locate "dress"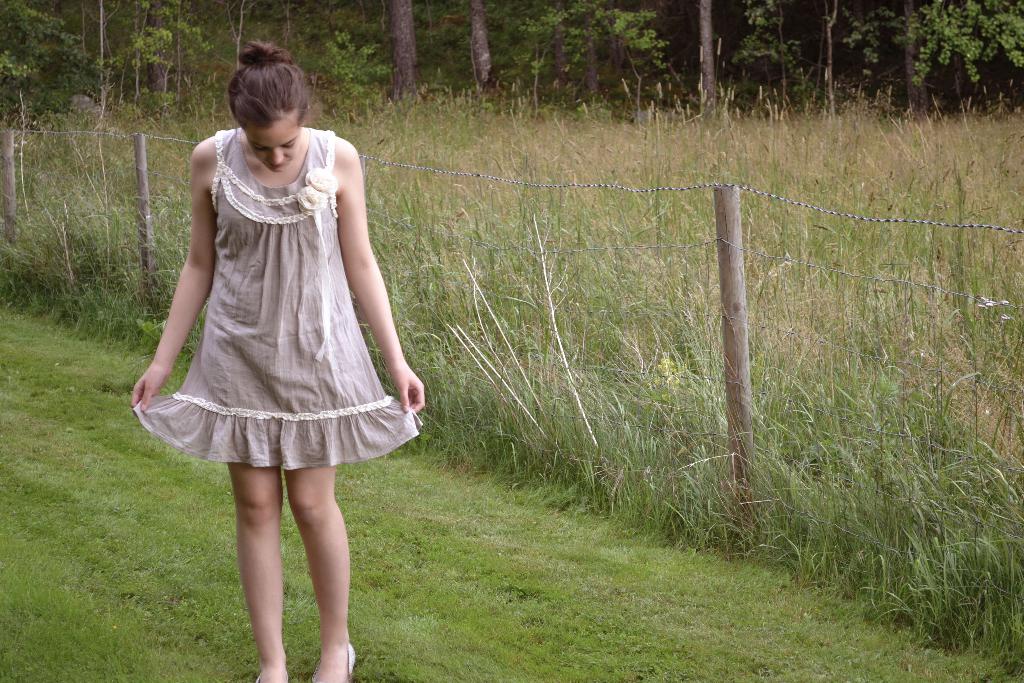
x1=140, y1=130, x2=414, y2=477
